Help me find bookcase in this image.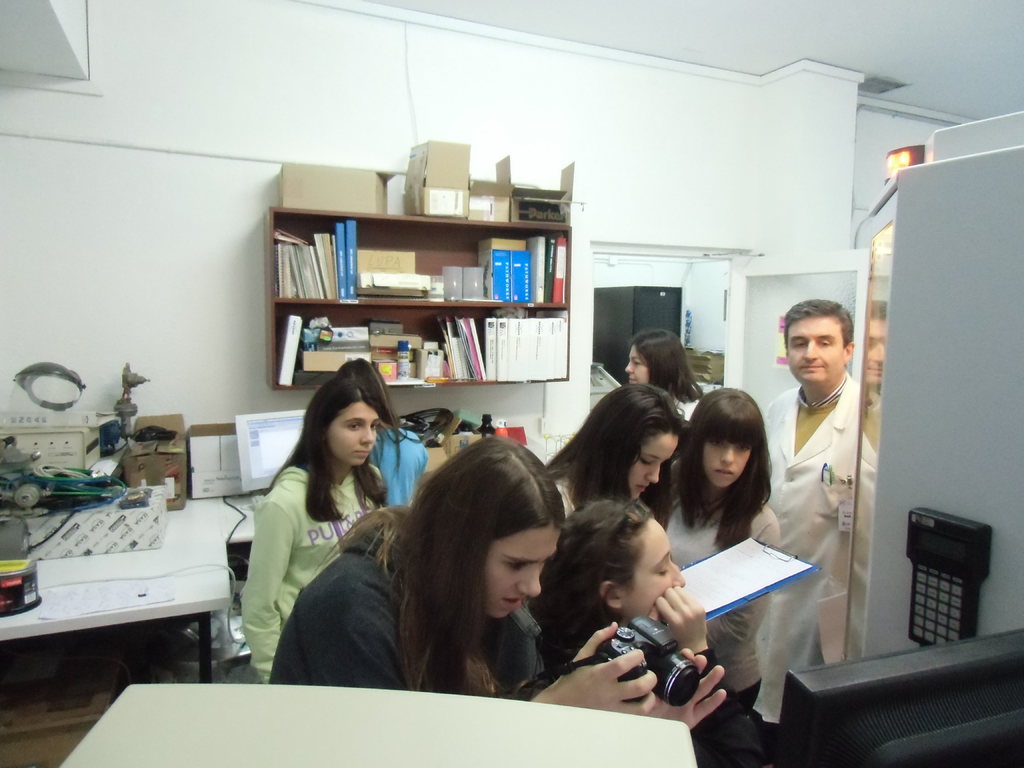
Found it: [x1=267, y1=206, x2=572, y2=389].
